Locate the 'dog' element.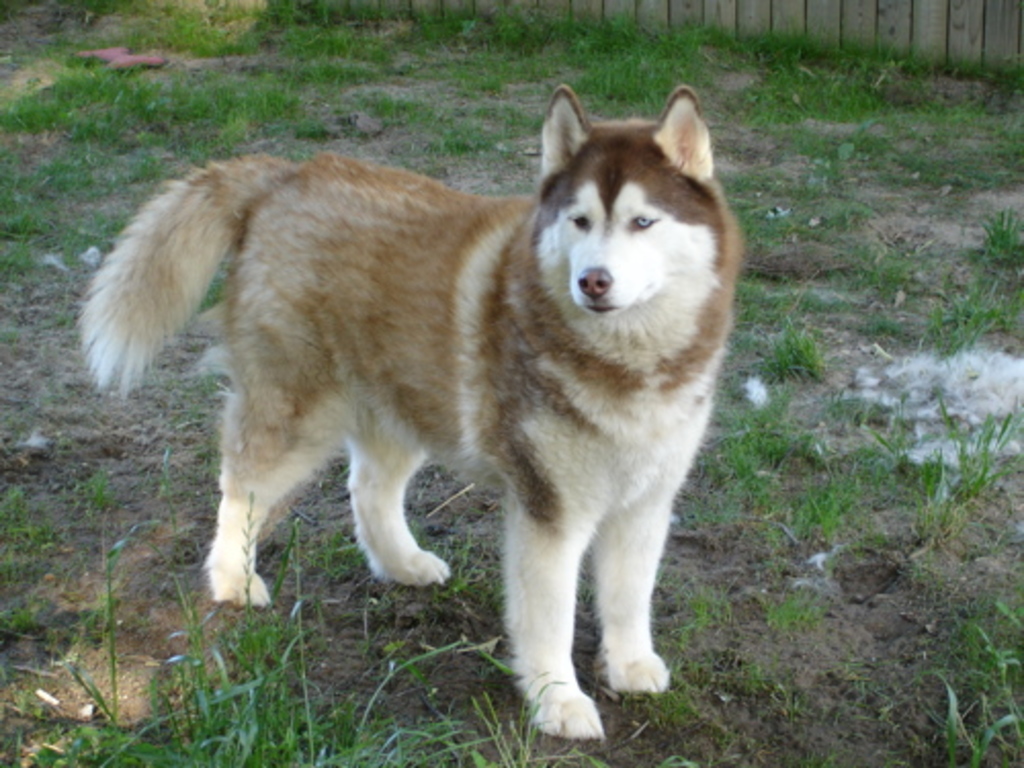
Element bbox: BBox(72, 76, 743, 741).
